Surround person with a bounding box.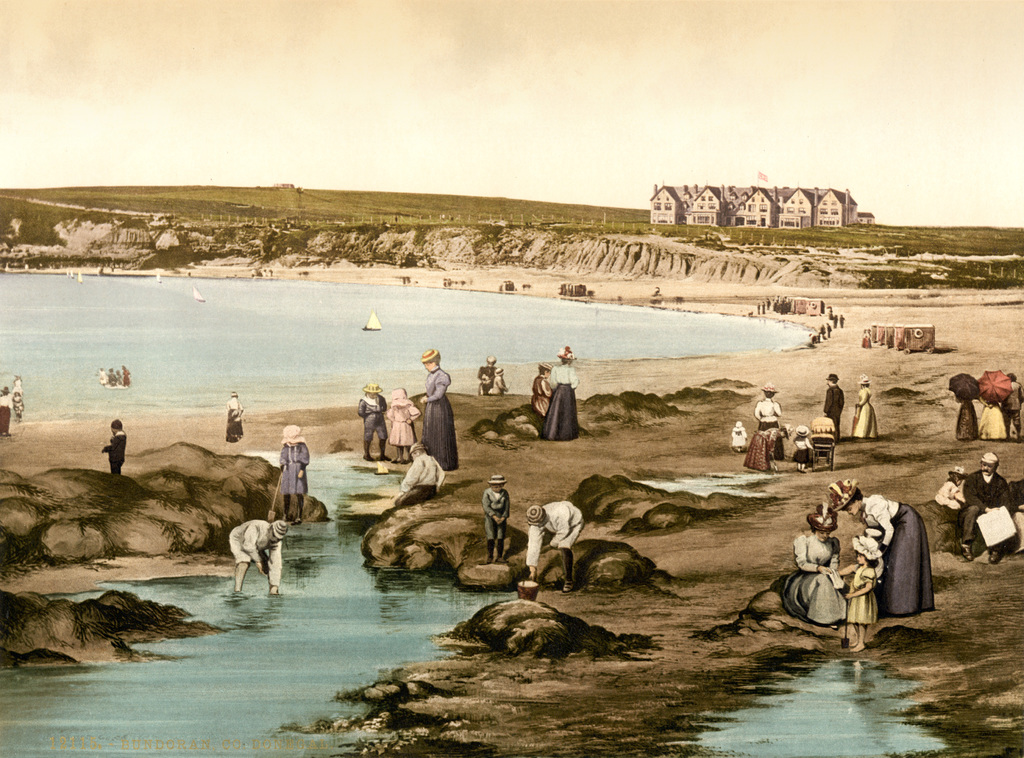
left=839, top=531, right=886, bottom=656.
